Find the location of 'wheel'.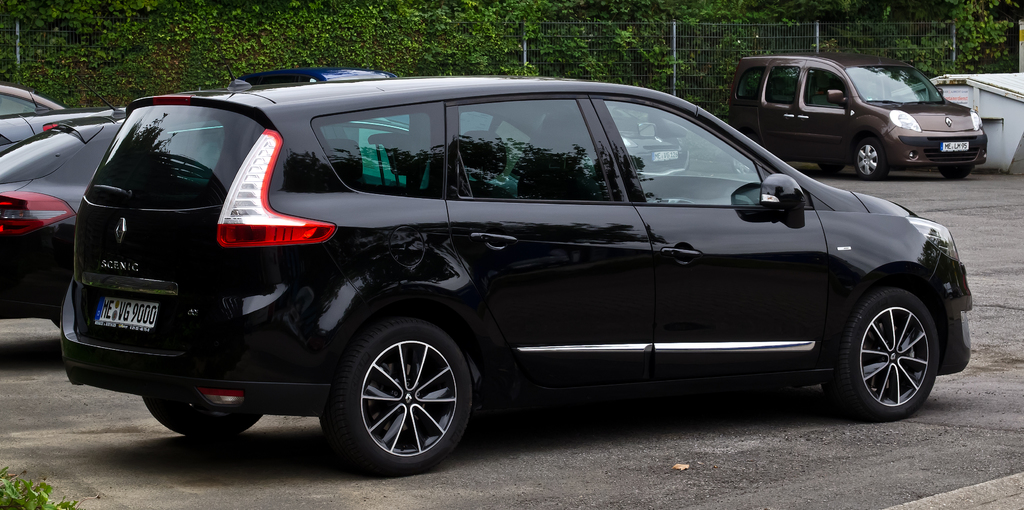
Location: left=138, top=391, right=260, bottom=445.
